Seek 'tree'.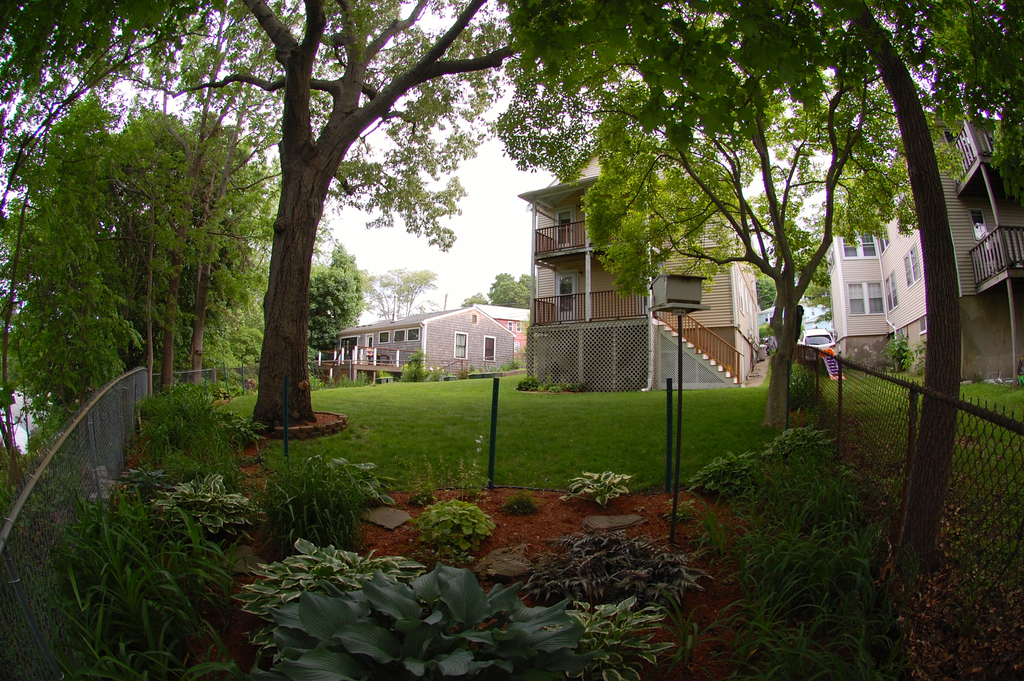
<bbox>0, 92, 161, 437</bbox>.
